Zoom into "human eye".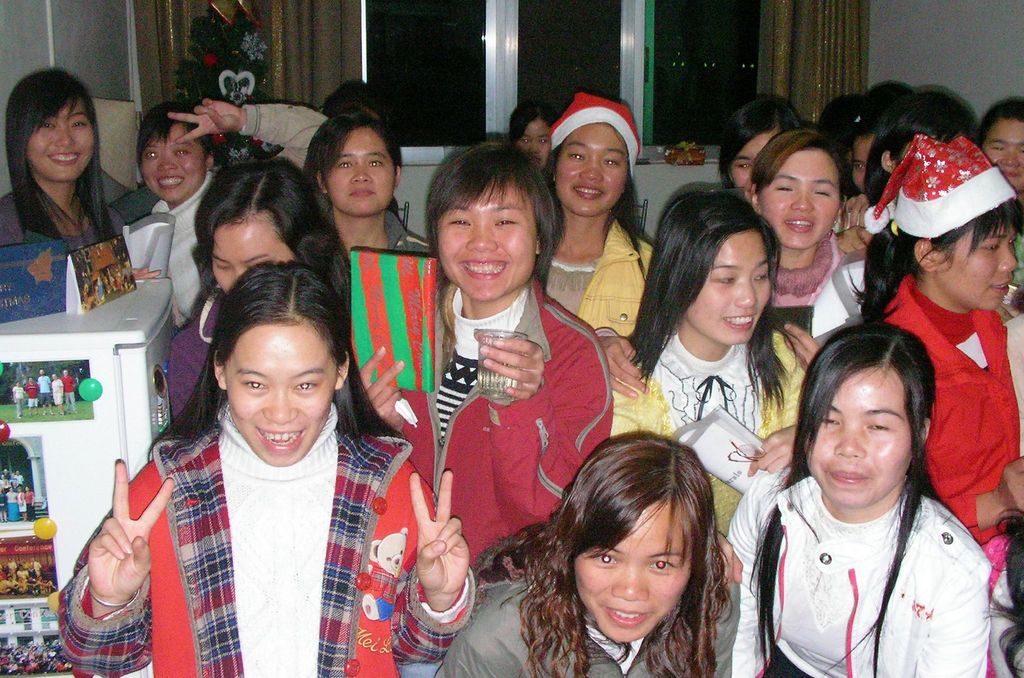
Zoom target: [left=67, top=114, right=88, bottom=133].
